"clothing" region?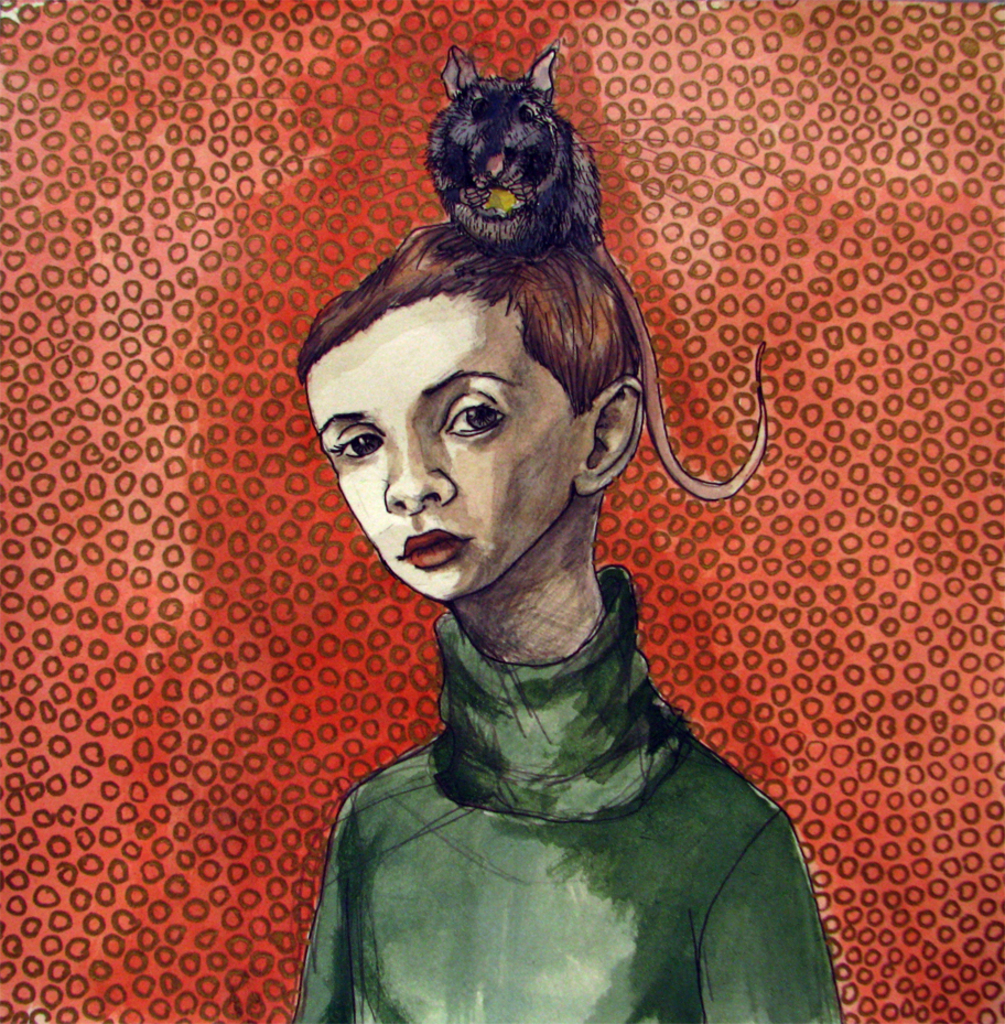
279 438 832 1023
